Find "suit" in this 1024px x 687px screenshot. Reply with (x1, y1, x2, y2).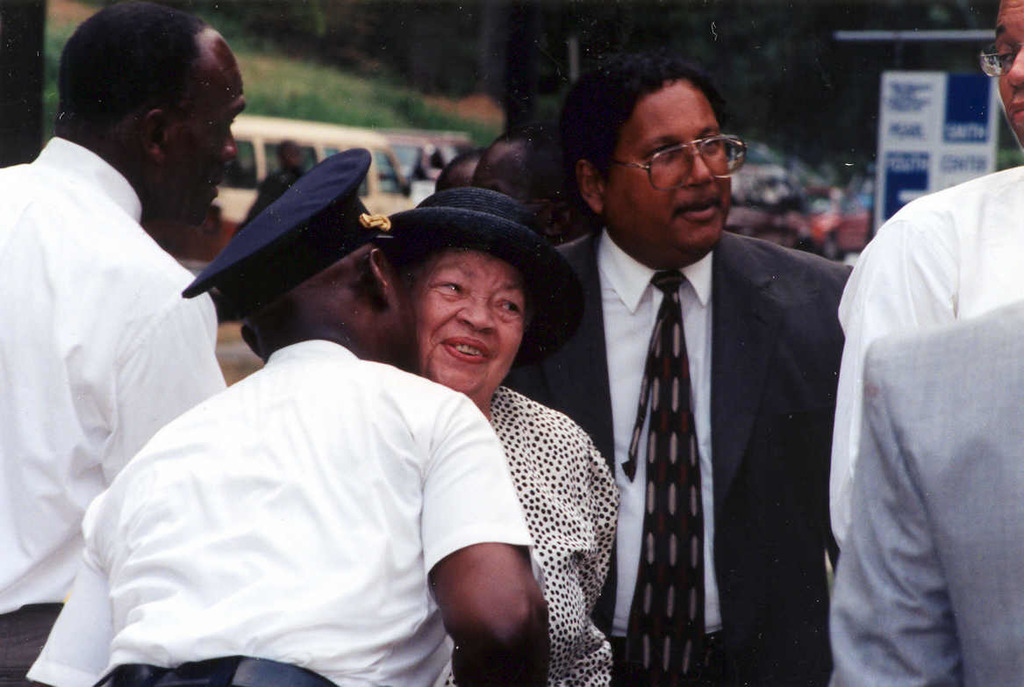
(821, 304, 1023, 686).
